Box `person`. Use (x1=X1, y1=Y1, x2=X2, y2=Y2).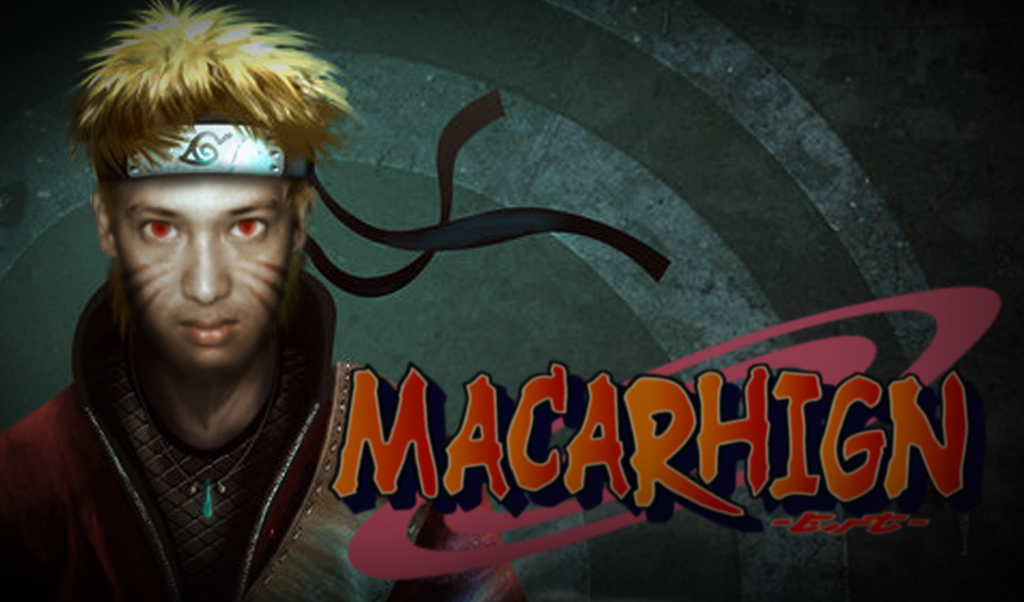
(x1=0, y1=0, x2=669, y2=601).
